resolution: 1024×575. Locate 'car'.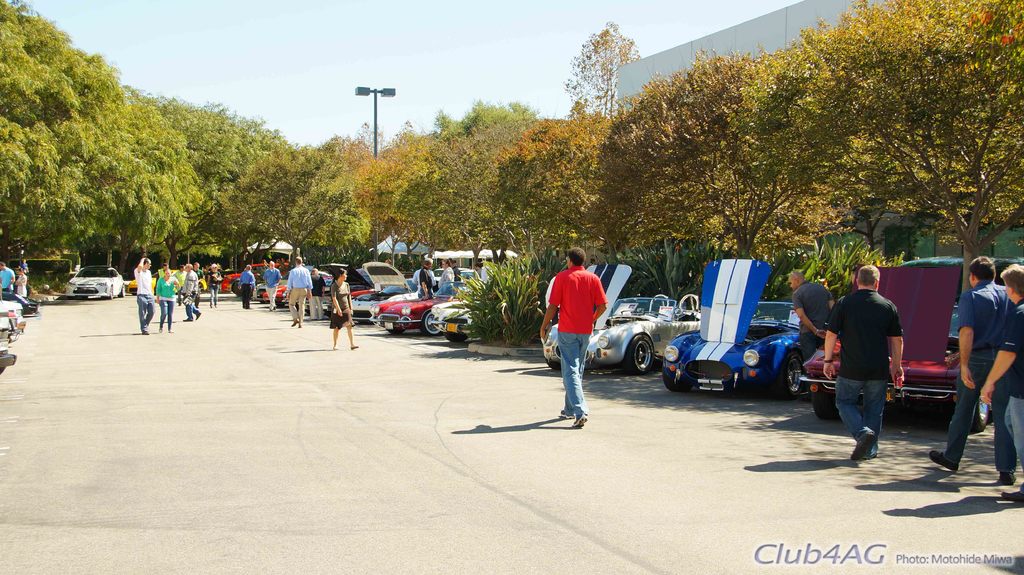
BBox(800, 261, 990, 430).
